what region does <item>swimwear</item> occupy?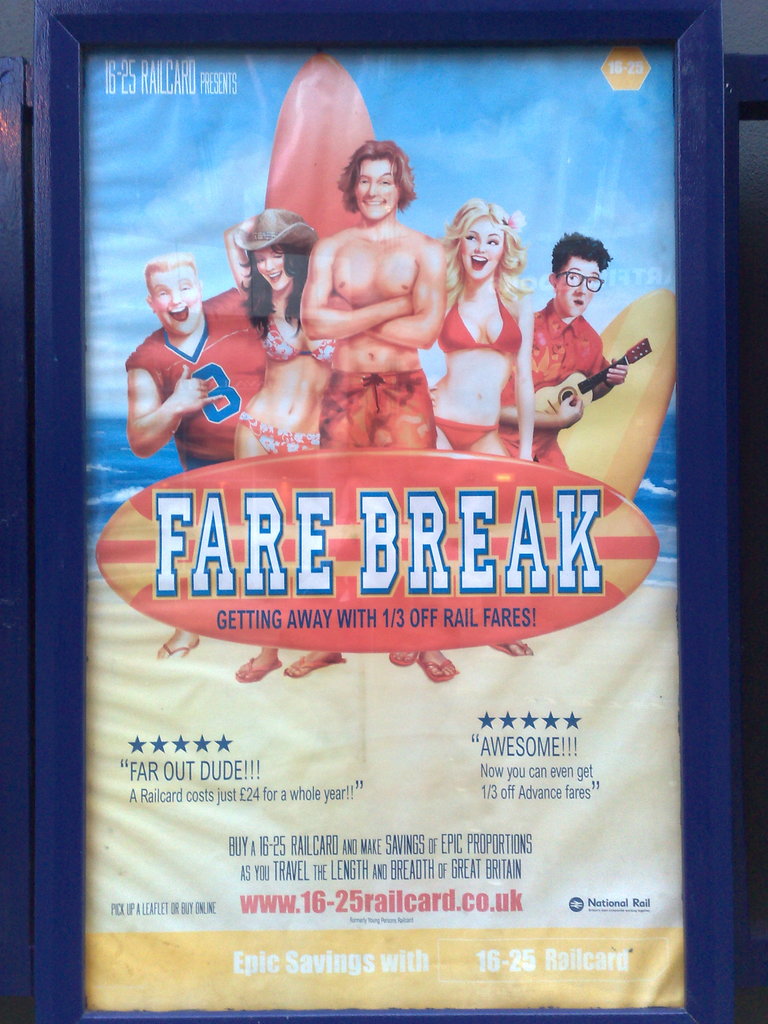
crop(433, 278, 527, 371).
